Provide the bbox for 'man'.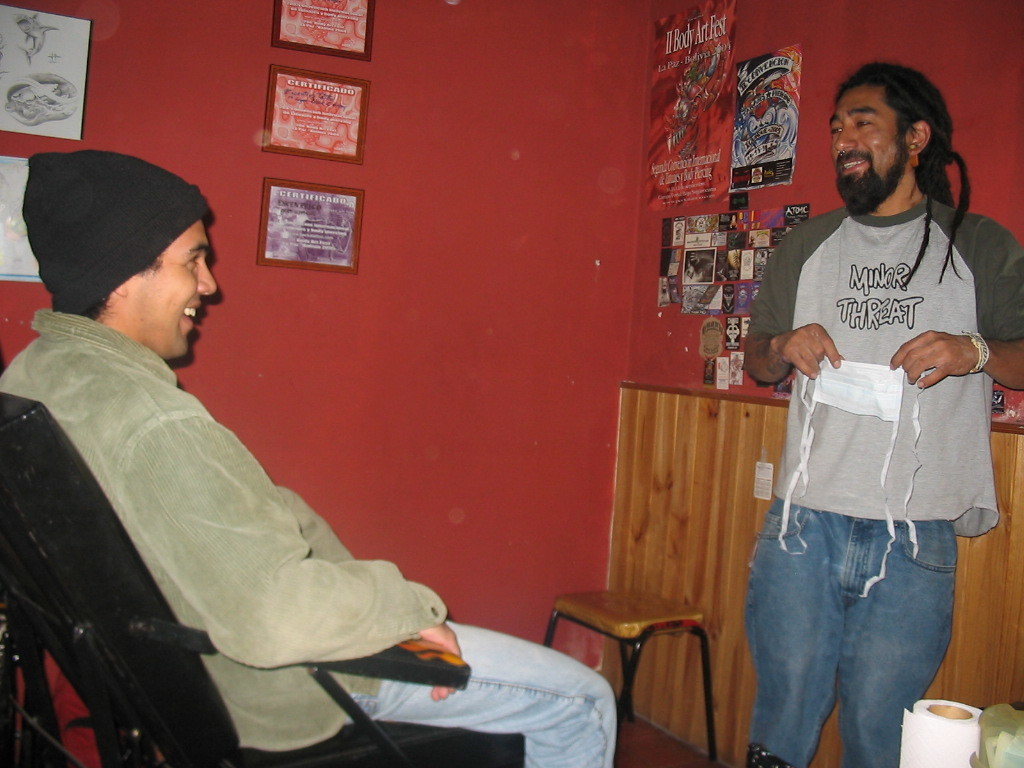
pyautogui.locateOnScreen(740, 68, 1008, 749).
